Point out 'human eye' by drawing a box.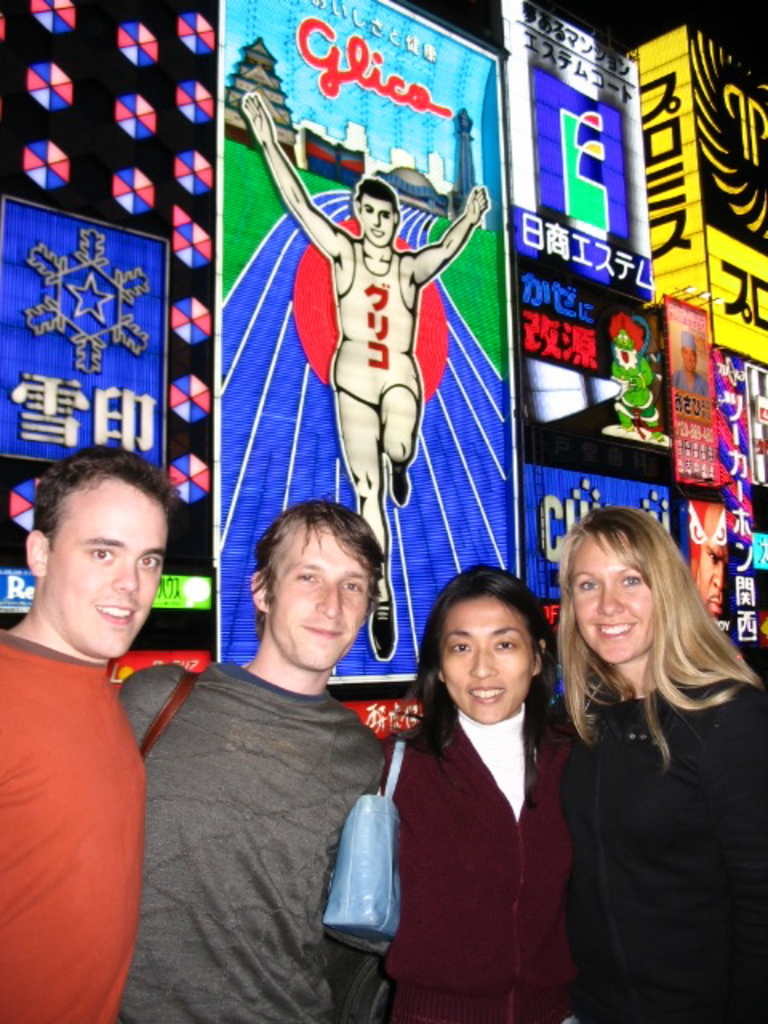
<box>134,552,158,570</box>.
